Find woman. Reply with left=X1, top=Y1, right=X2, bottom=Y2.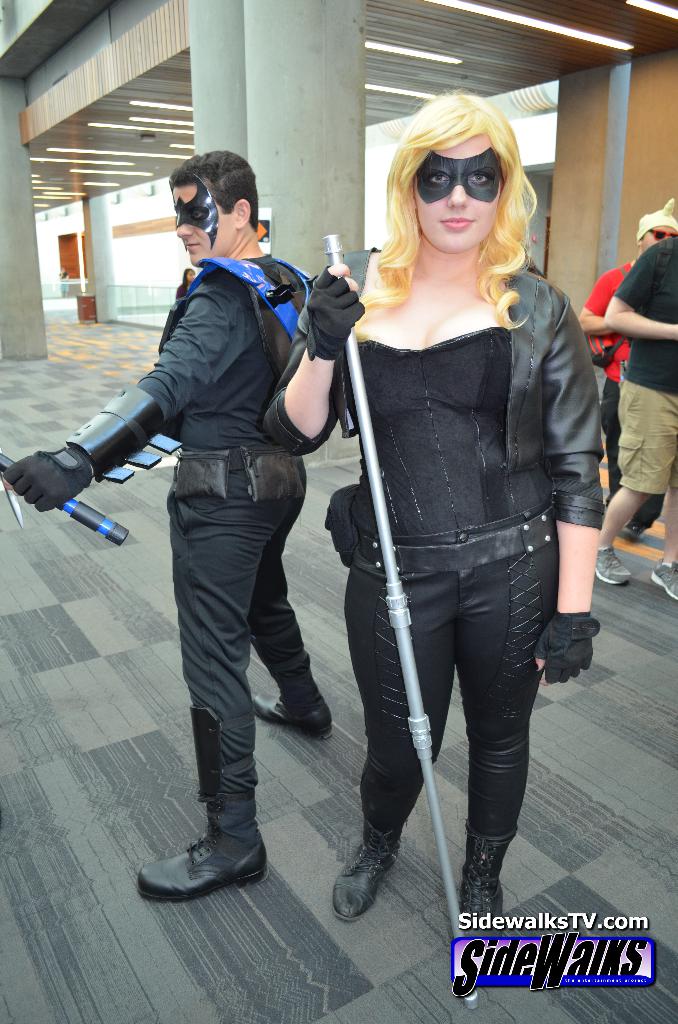
left=238, top=83, right=626, bottom=937.
